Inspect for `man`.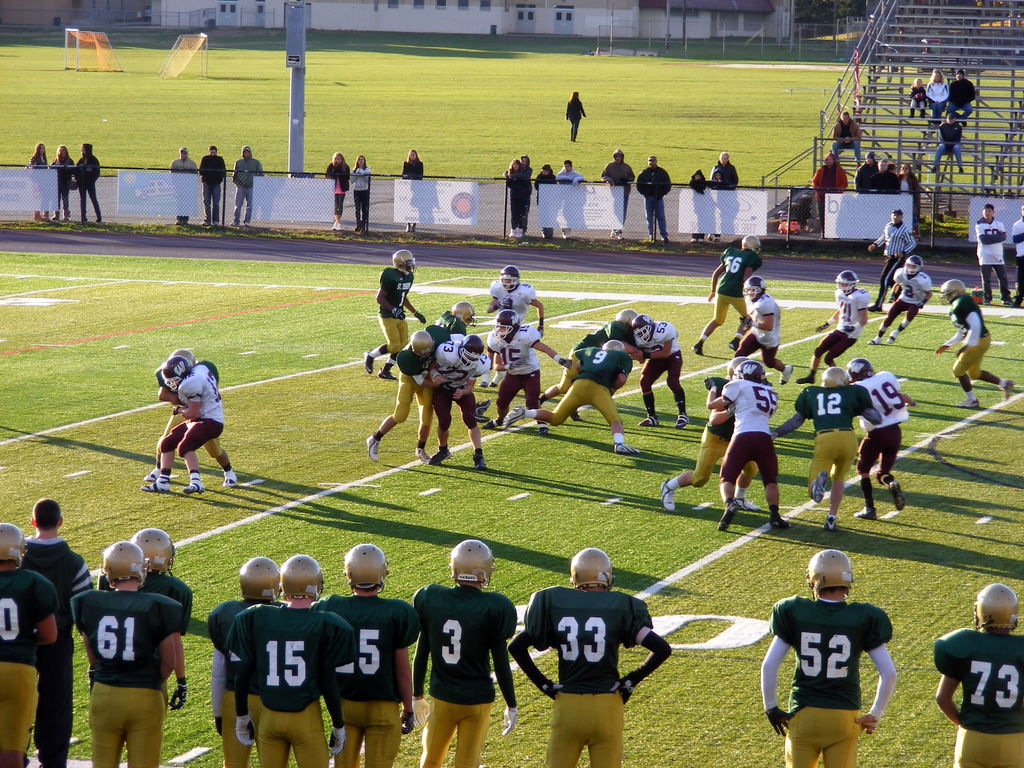
Inspection: crop(705, 359, 794, 534).
